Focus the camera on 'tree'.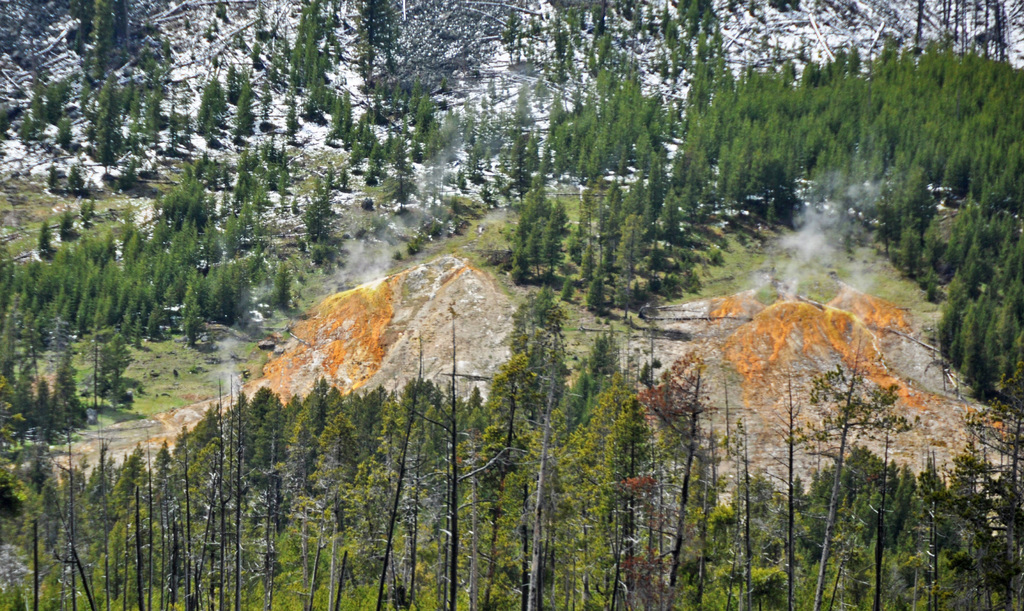
Focus region: (x1=90, y1=0, x2=116, y2=89).
